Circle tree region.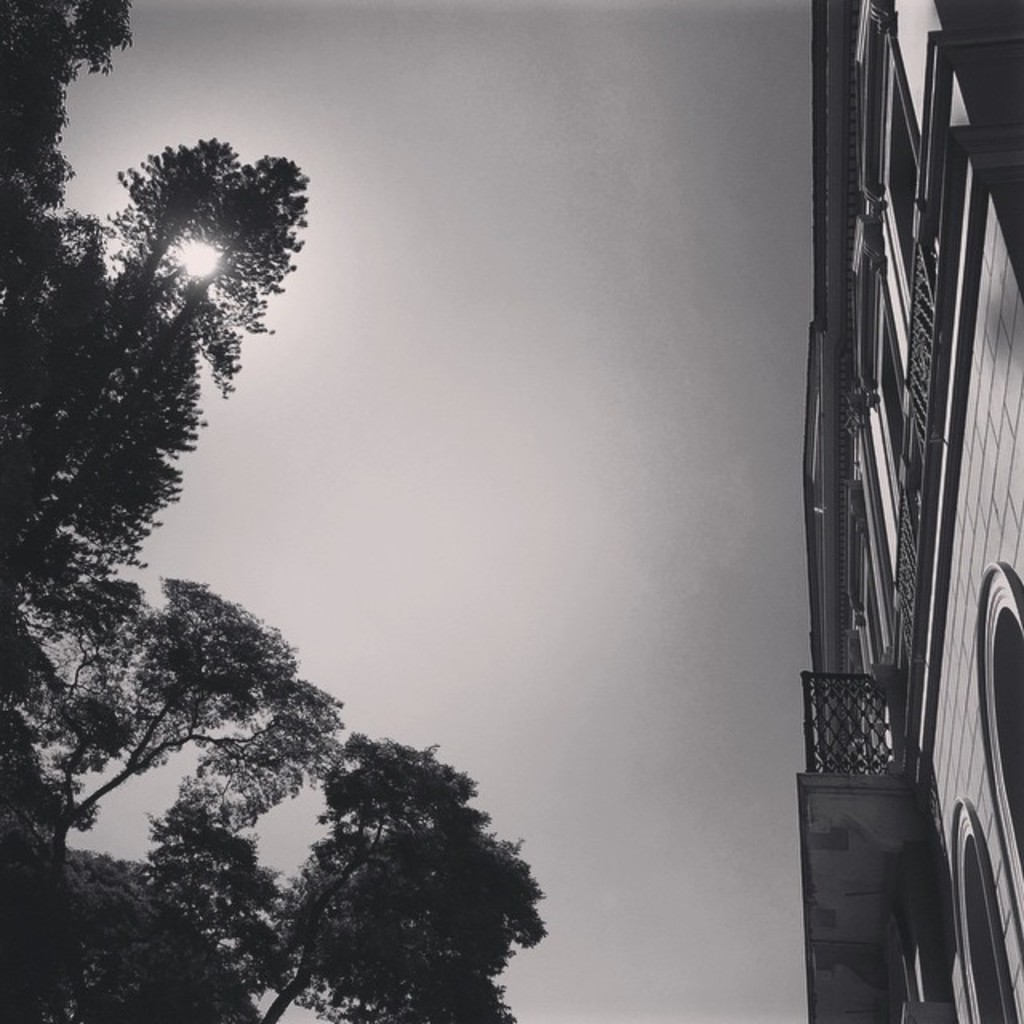
Region: [x1=0, y1=565, x2=312, y2=864].
